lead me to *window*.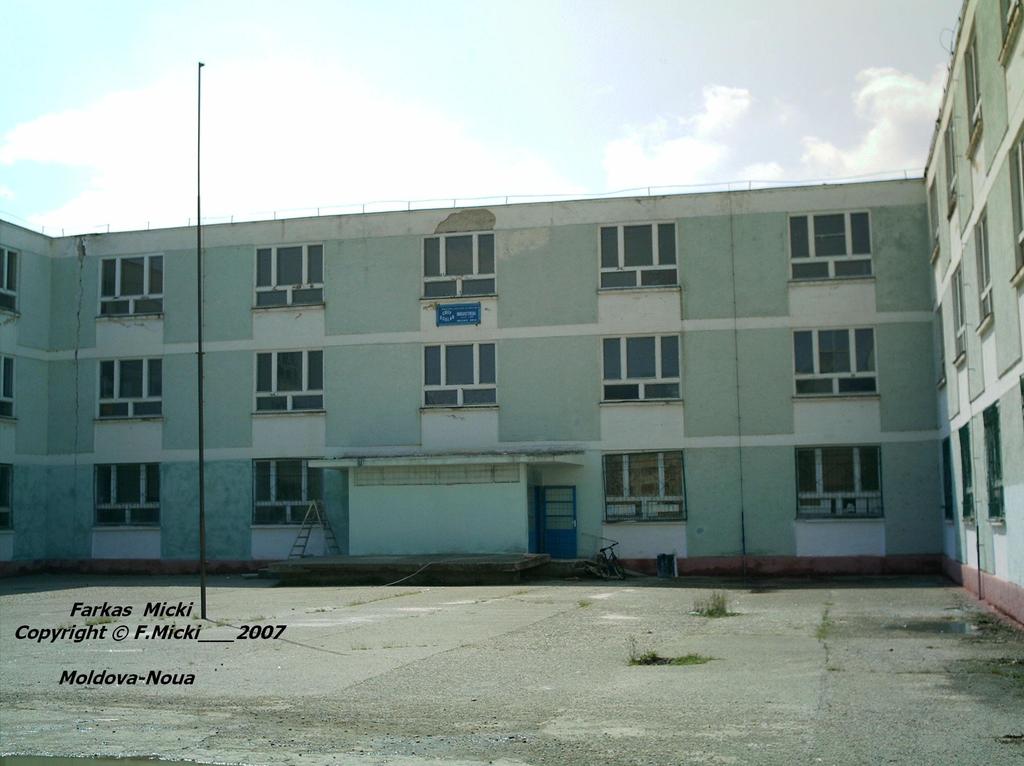
Lead to left=98, top=246, right=167, bottom=325.
